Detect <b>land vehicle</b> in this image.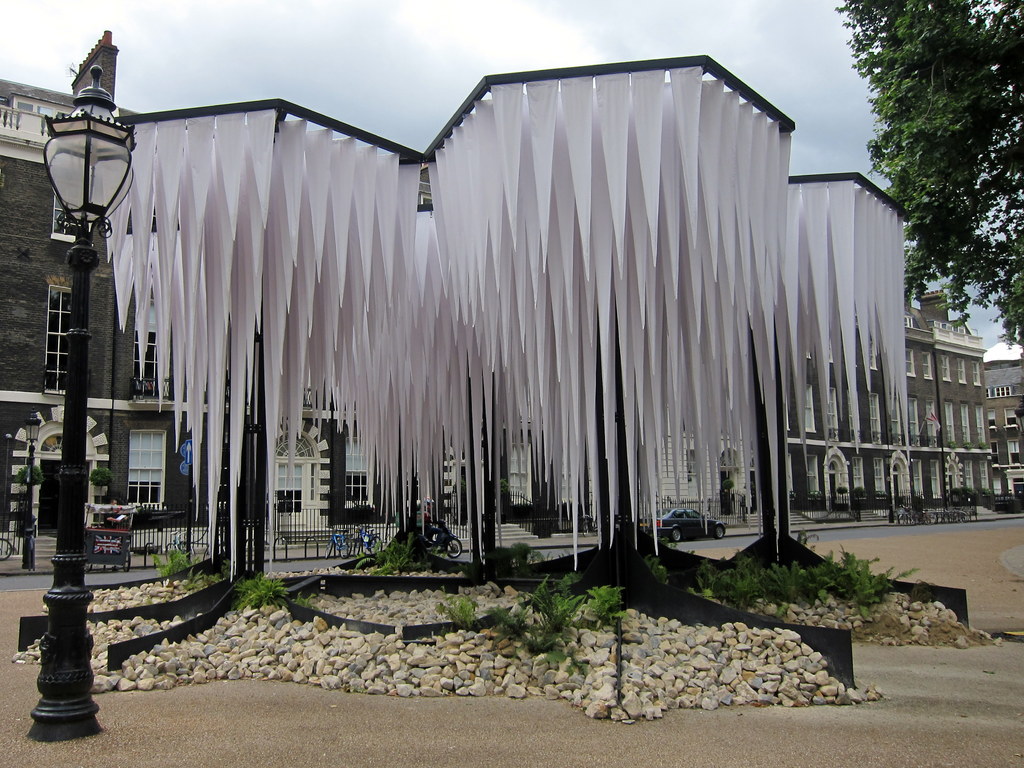
Detection: <region>354, 523, 385, 555</region>.
